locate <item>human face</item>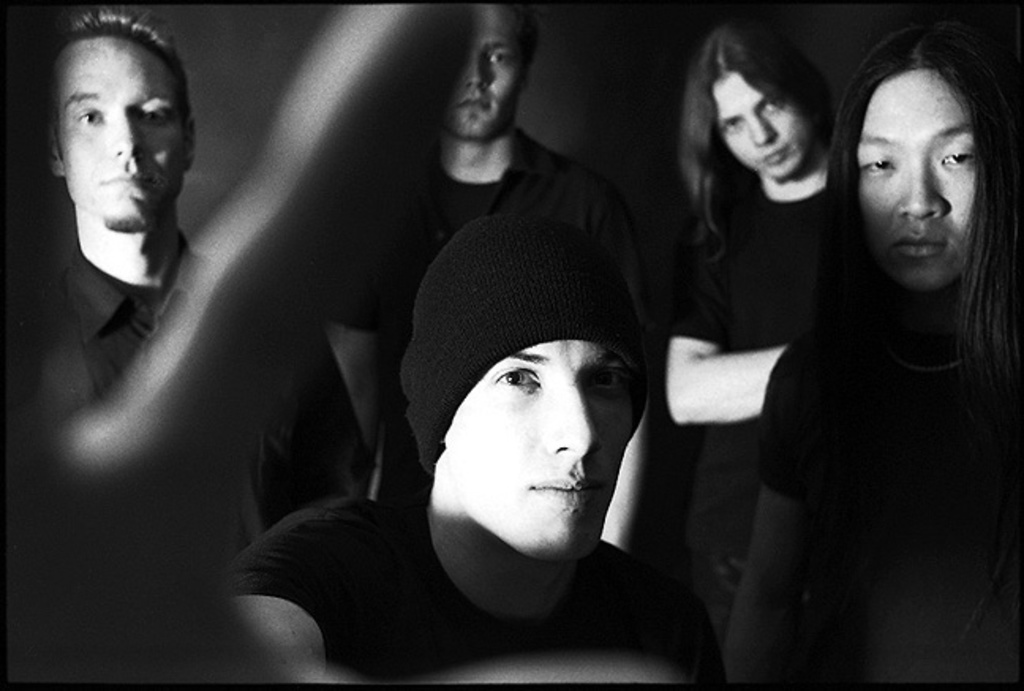
crop(55, 36, 186, 223)
